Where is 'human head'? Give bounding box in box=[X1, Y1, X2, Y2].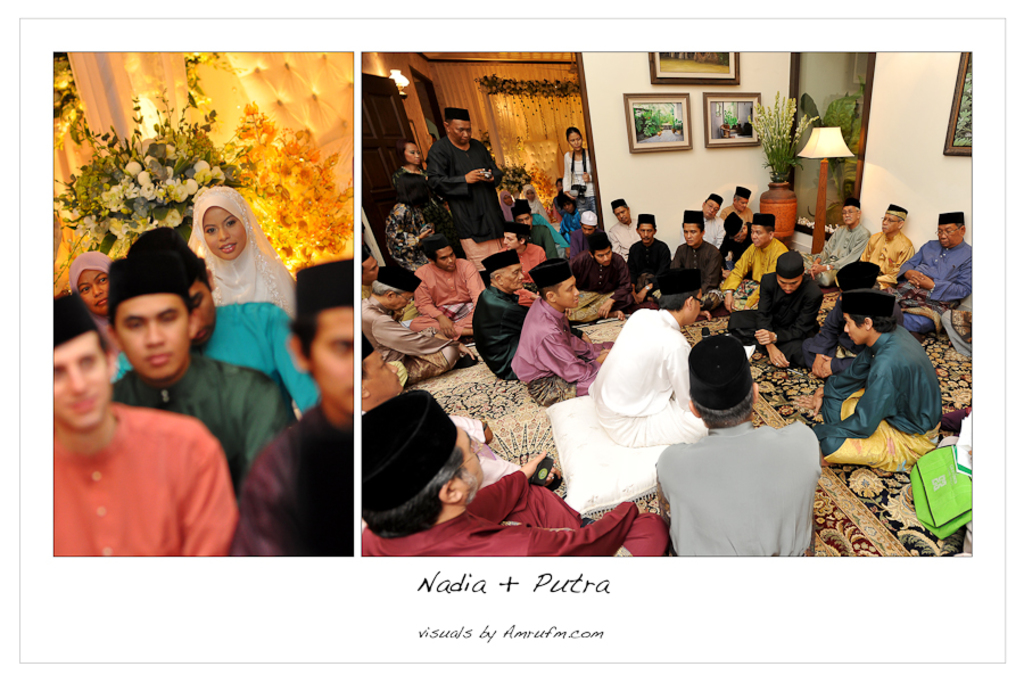
box=[510, 201, 531, 229].
